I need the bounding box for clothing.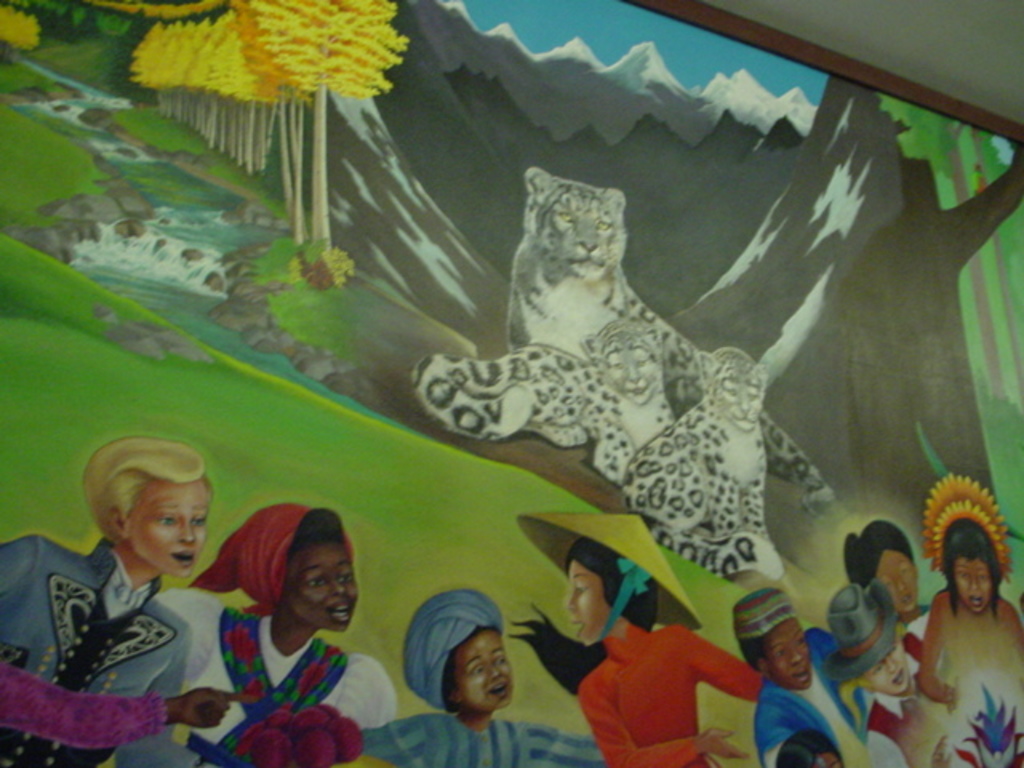
Here it is: {"x1": 154, "y1": 507, "x2": 398, "y2": 766}.
